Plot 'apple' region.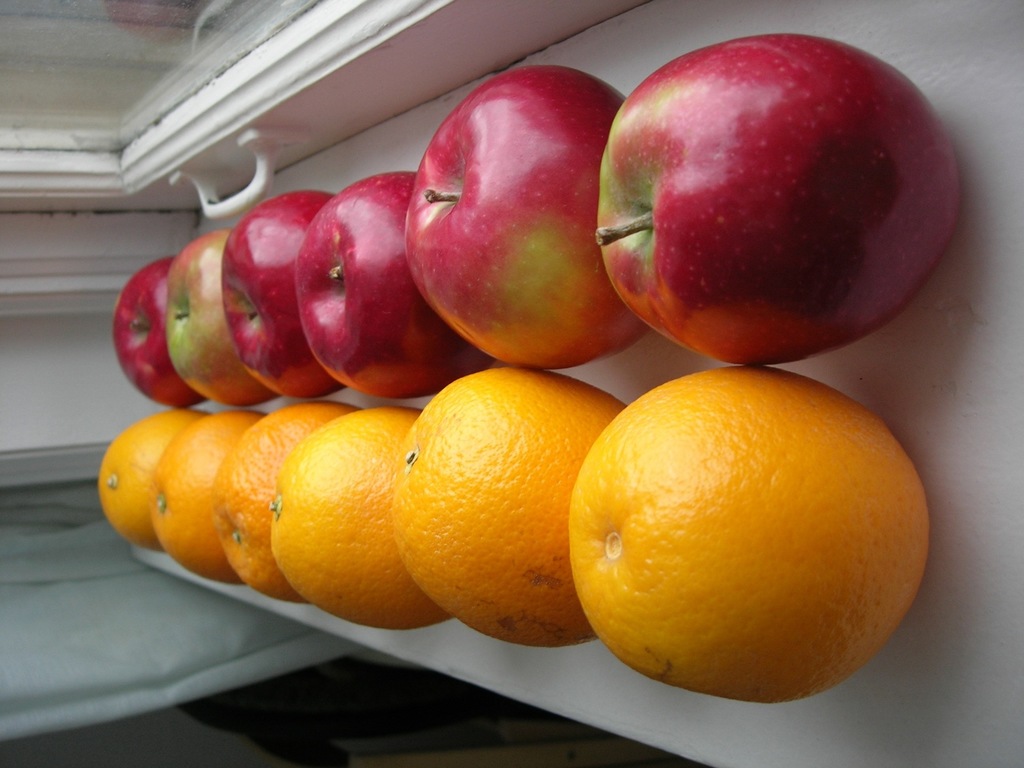
Plotted at x1=399, y1=67, x2=649, y2=372.
